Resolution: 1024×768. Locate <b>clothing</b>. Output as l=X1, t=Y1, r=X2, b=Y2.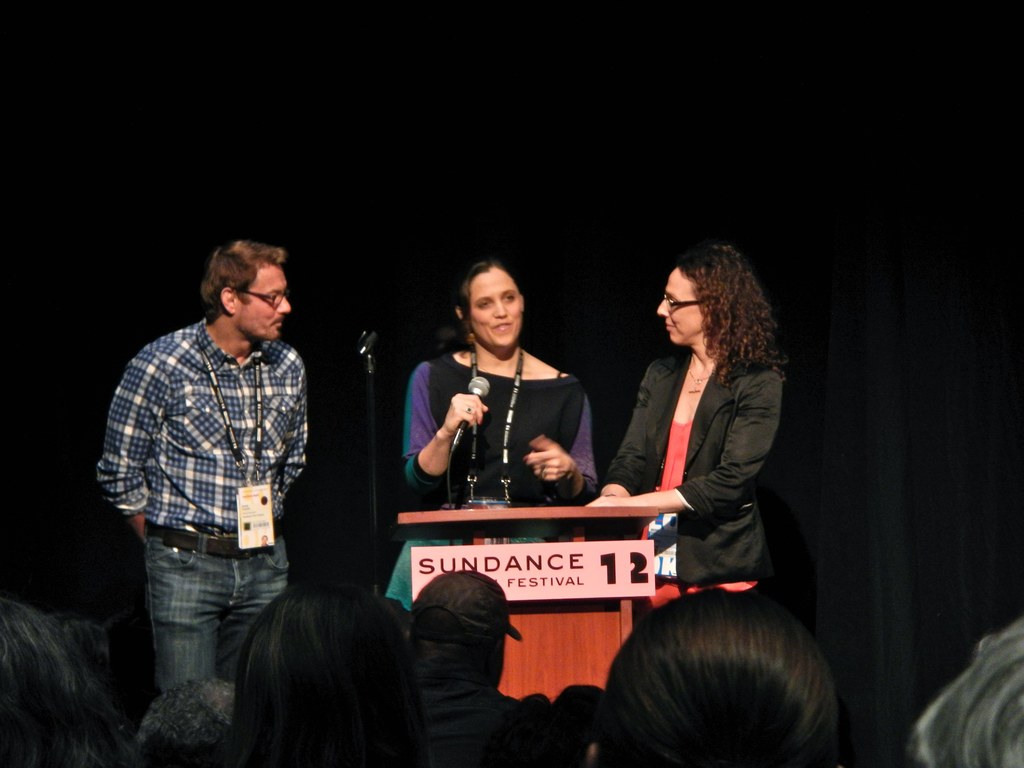
l=386, t=345, r=599, b=615.
